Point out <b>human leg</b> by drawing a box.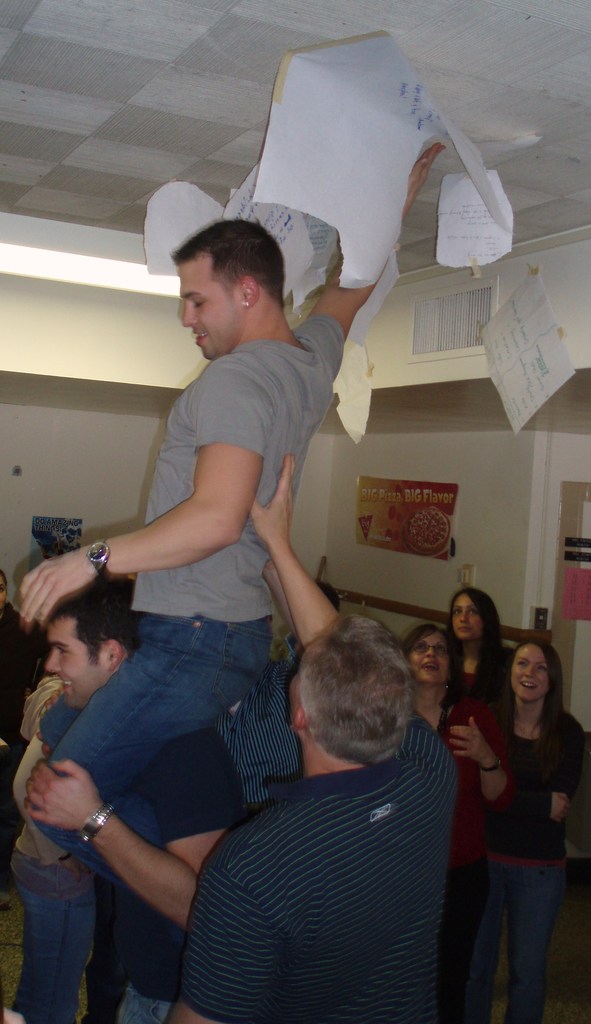
BBox(13, 846, 87, 1023).
